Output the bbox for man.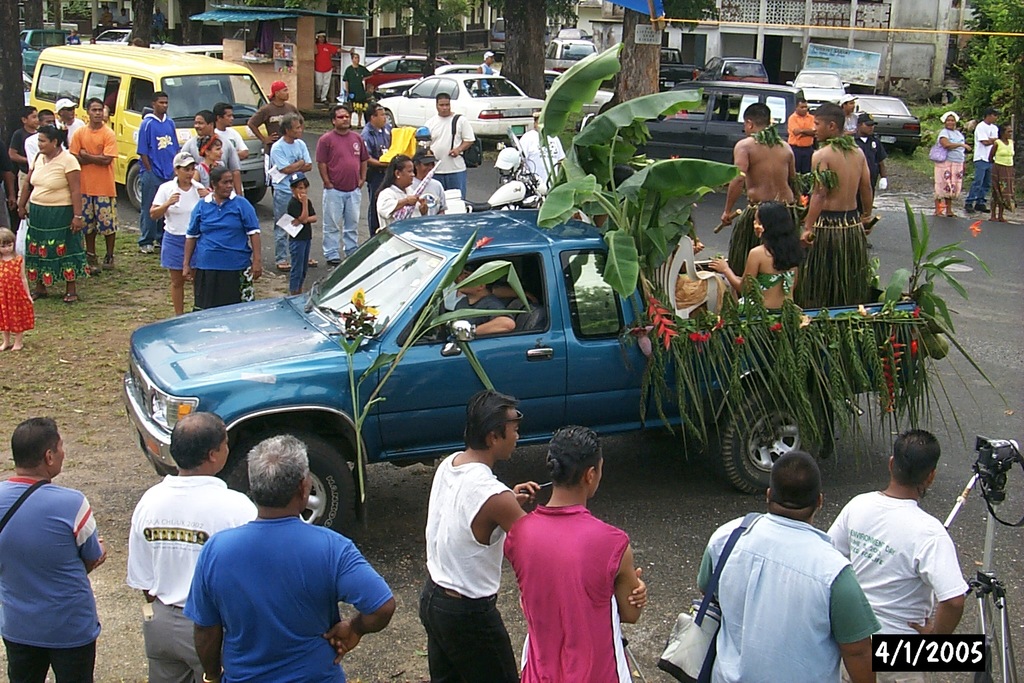
799:99:881:310.
